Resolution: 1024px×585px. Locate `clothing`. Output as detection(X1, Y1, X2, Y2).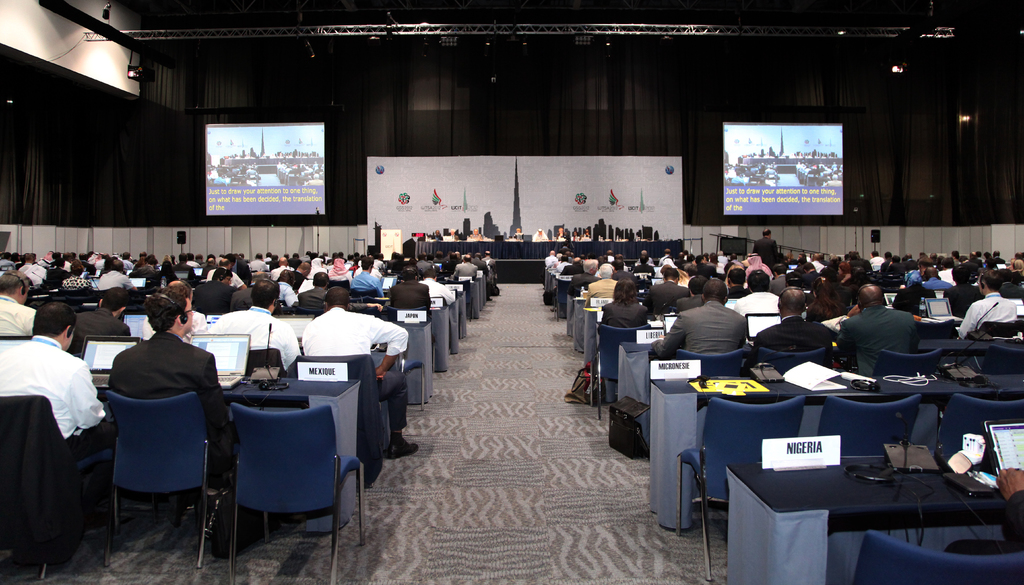
detection(598, 301, 646, 325).
